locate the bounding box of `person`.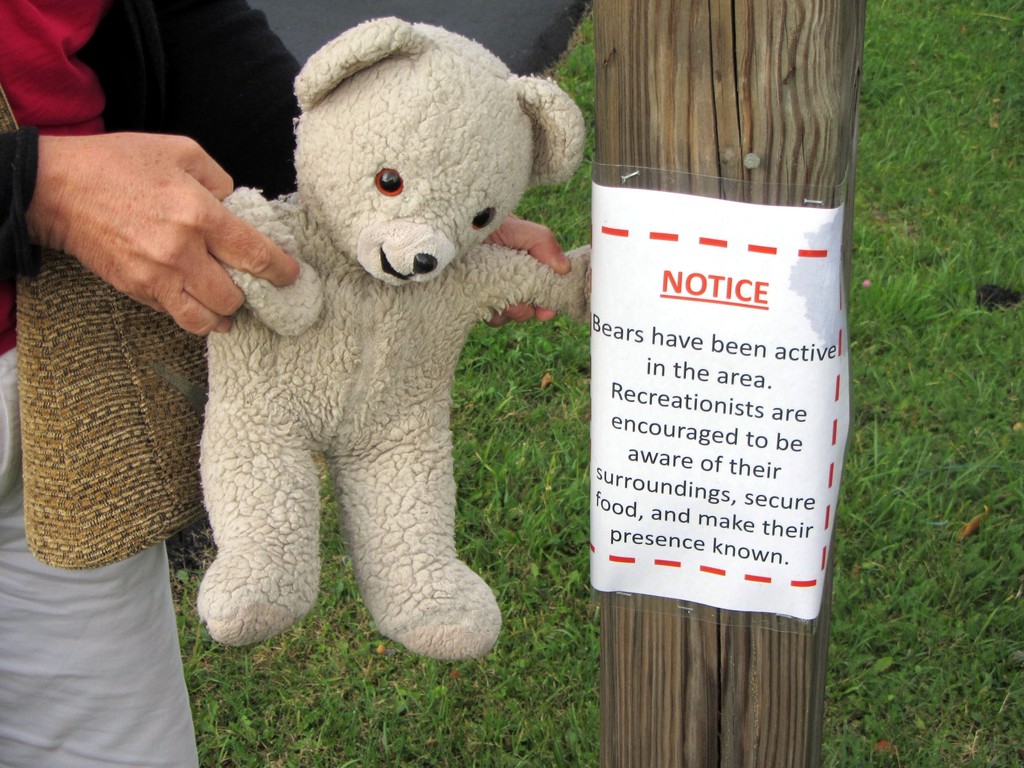
Bounding box: <region>188, 10, 596, 668</region>.
